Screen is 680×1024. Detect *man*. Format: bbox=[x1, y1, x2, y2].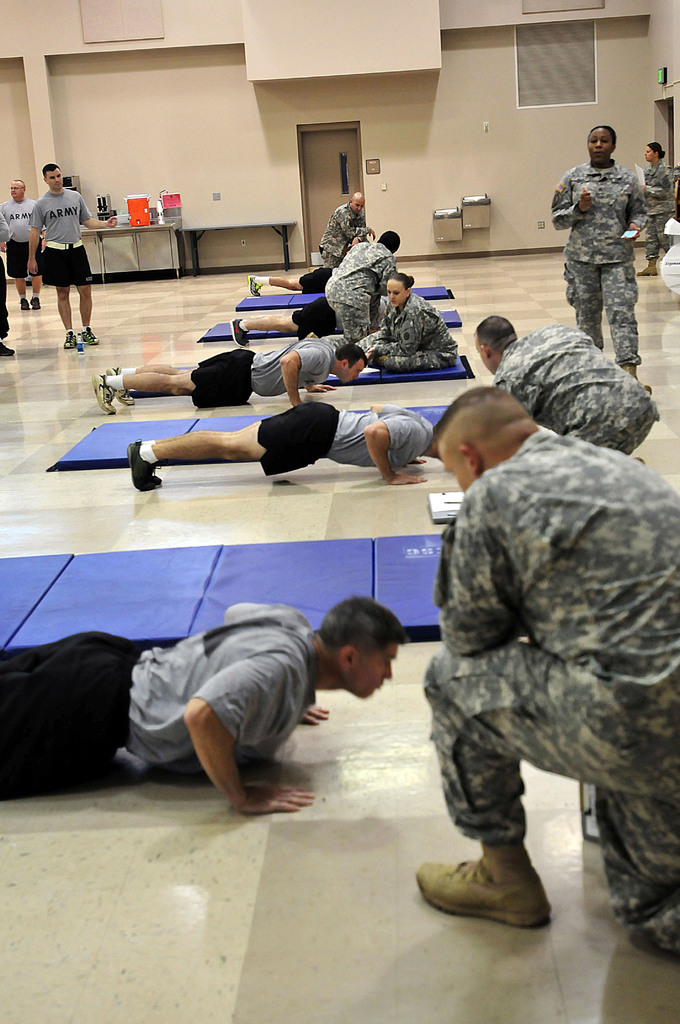
bbox=[0, 181, 36, 314].
